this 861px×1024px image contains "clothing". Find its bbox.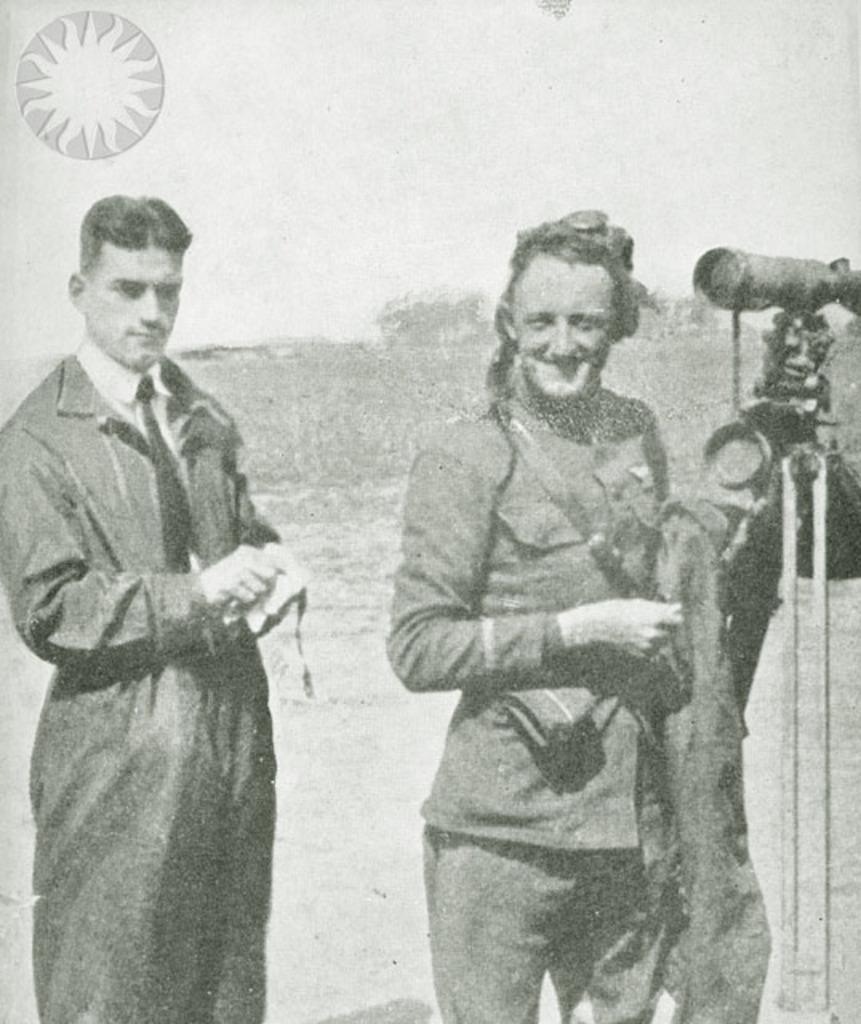
(382, 389, 775, 1022).
